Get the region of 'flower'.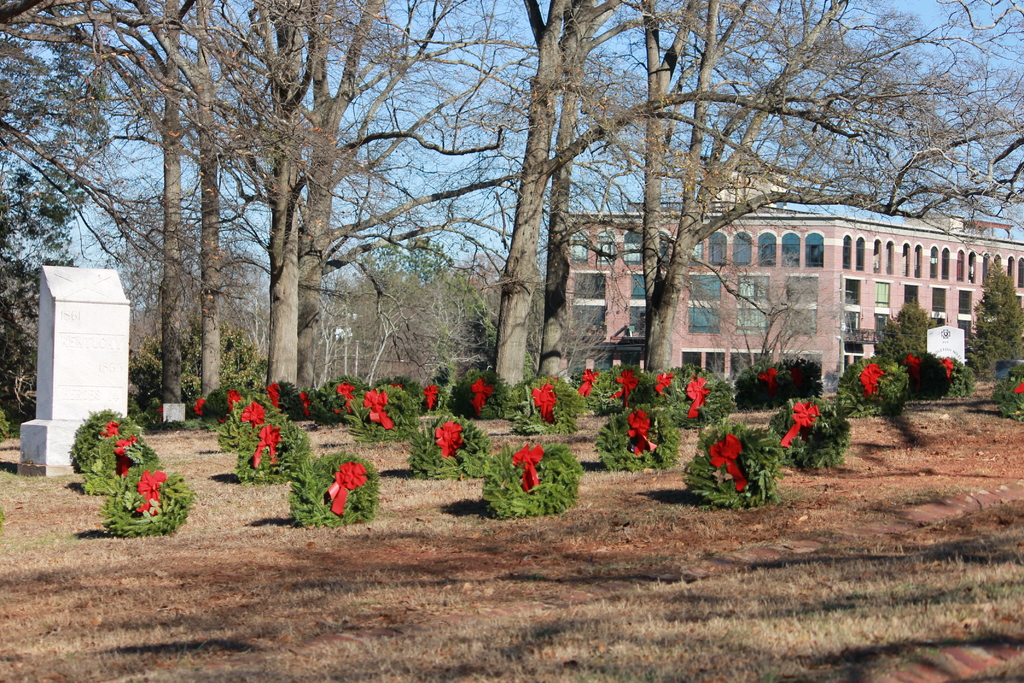
[left=337, top=381, right=354, bottom=410].
